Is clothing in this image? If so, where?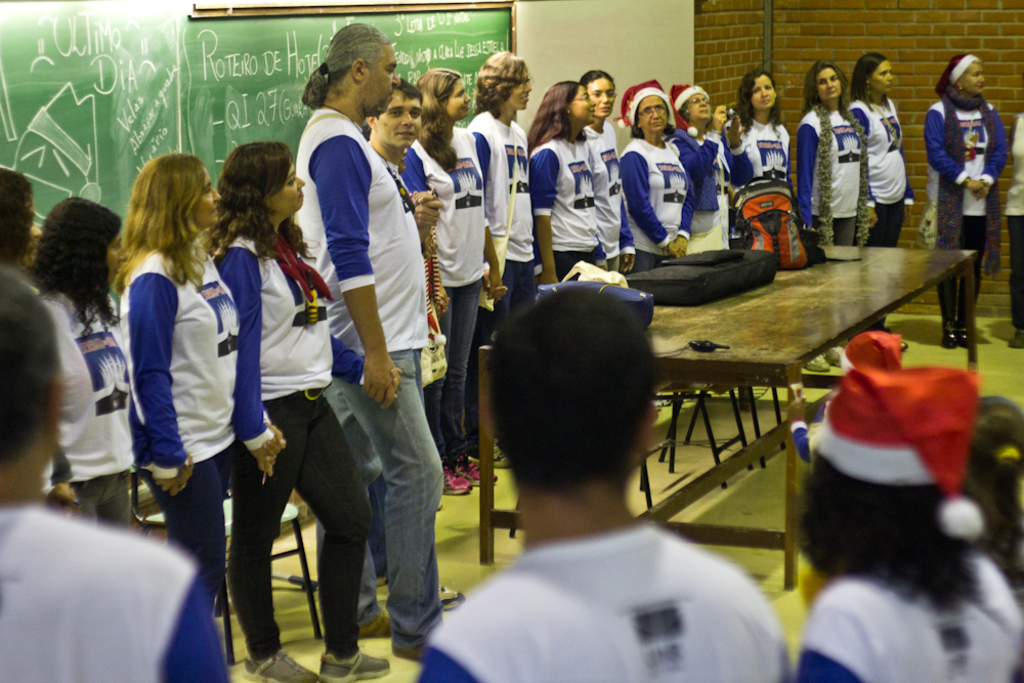
Yes, at <bbox>18, 251, 37, 279</bbox>.
